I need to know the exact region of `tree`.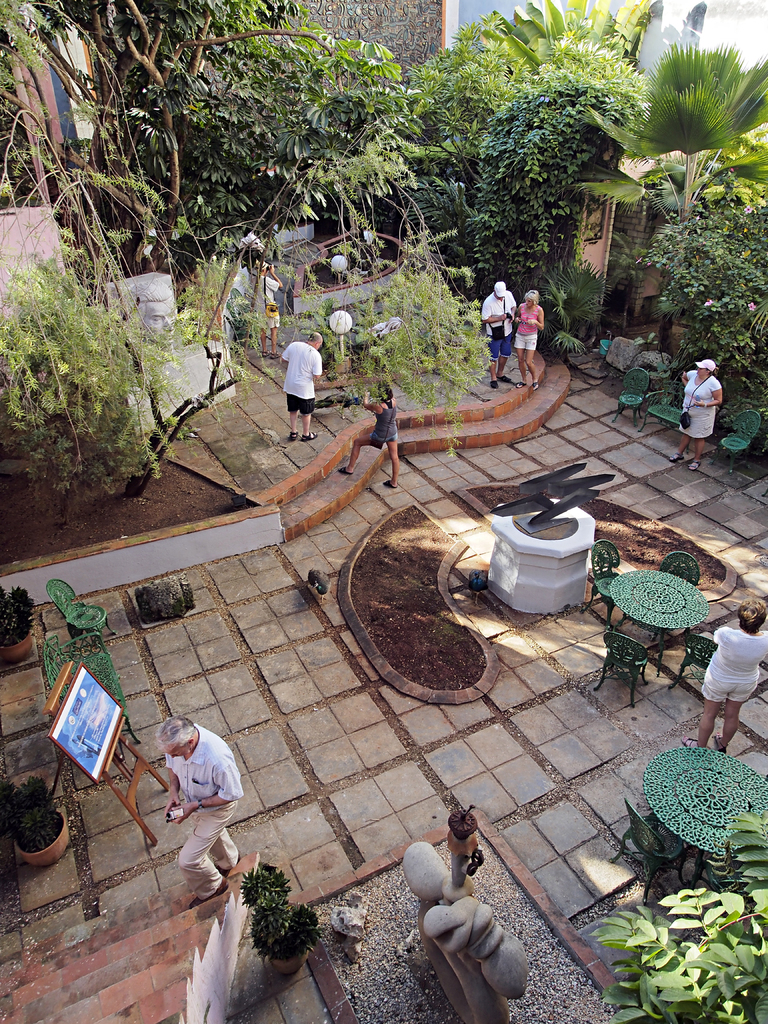
Region: rect(624, 191, 767, 403).
